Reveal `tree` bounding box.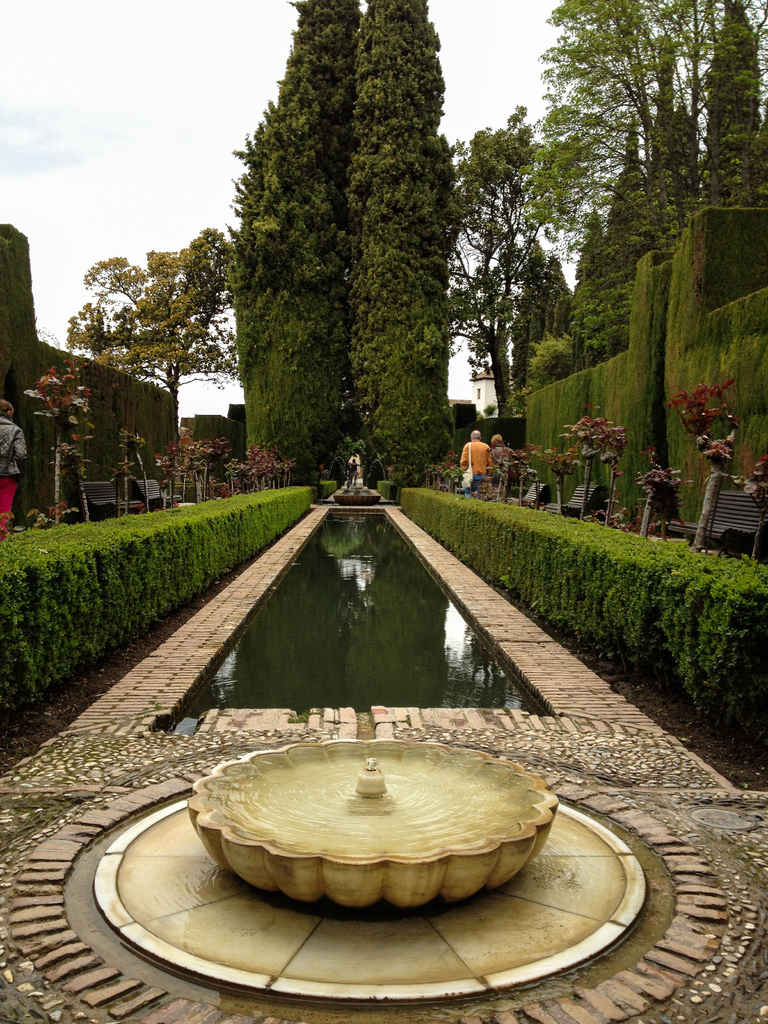
Revealed: locate(509, 0, 723, 225).
